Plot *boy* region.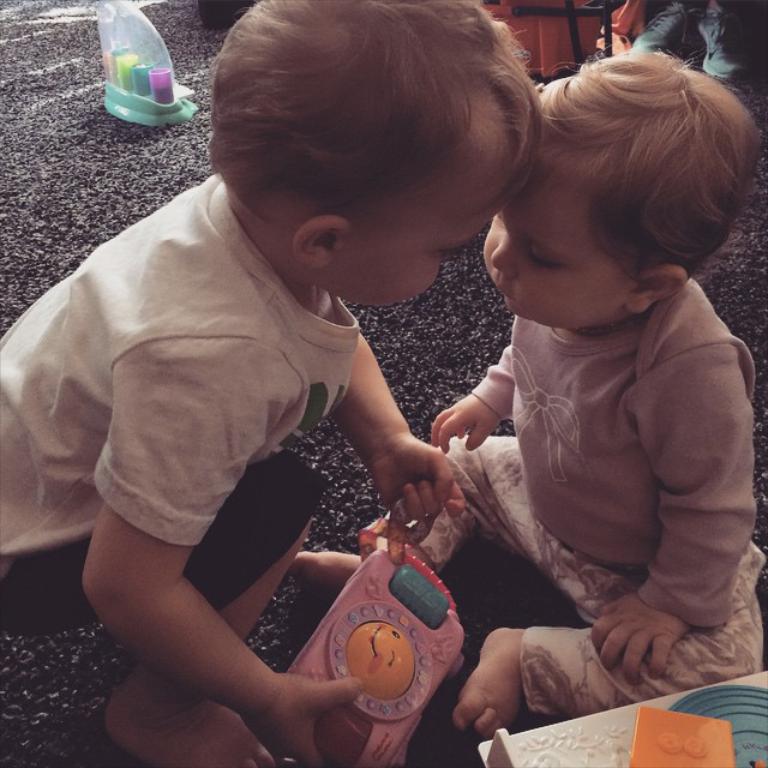
Plotted at BBox(0, 0, 544, 766).
